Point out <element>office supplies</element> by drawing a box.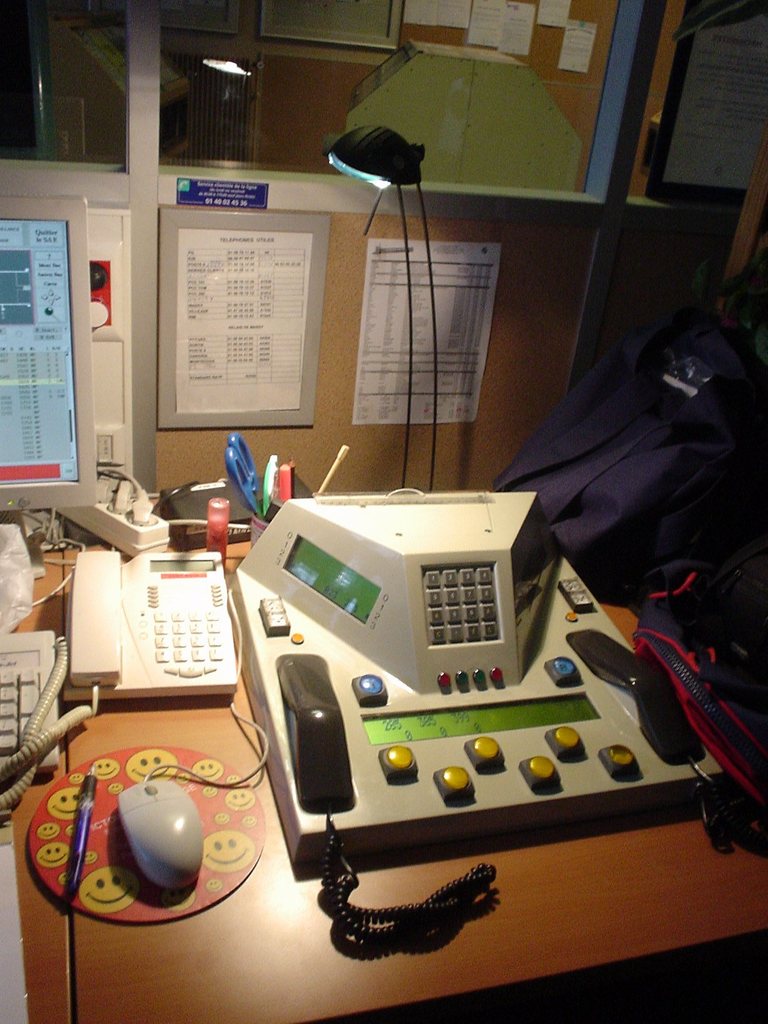
219, 430, 264, 488.
